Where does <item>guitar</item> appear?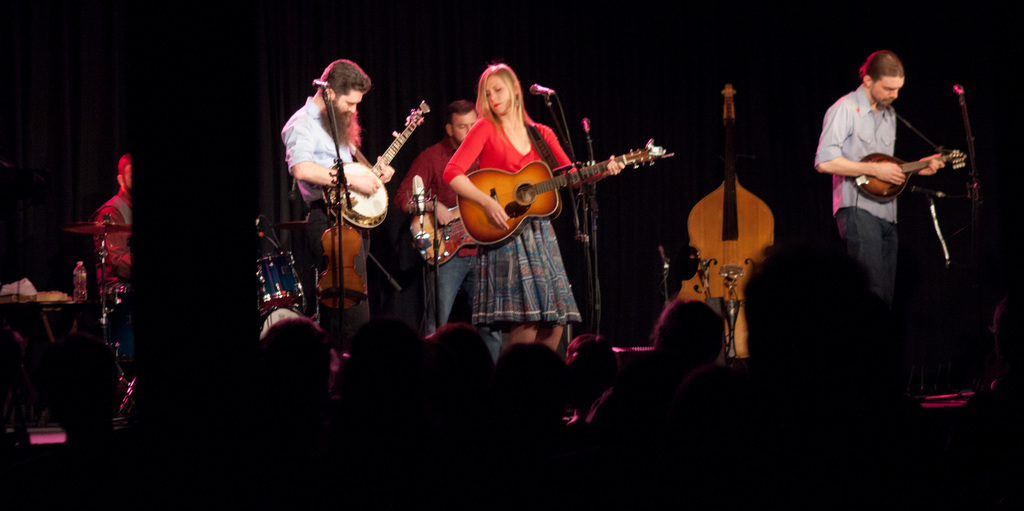
Appears at [left=676, top=86, right=782, bottom=361].
